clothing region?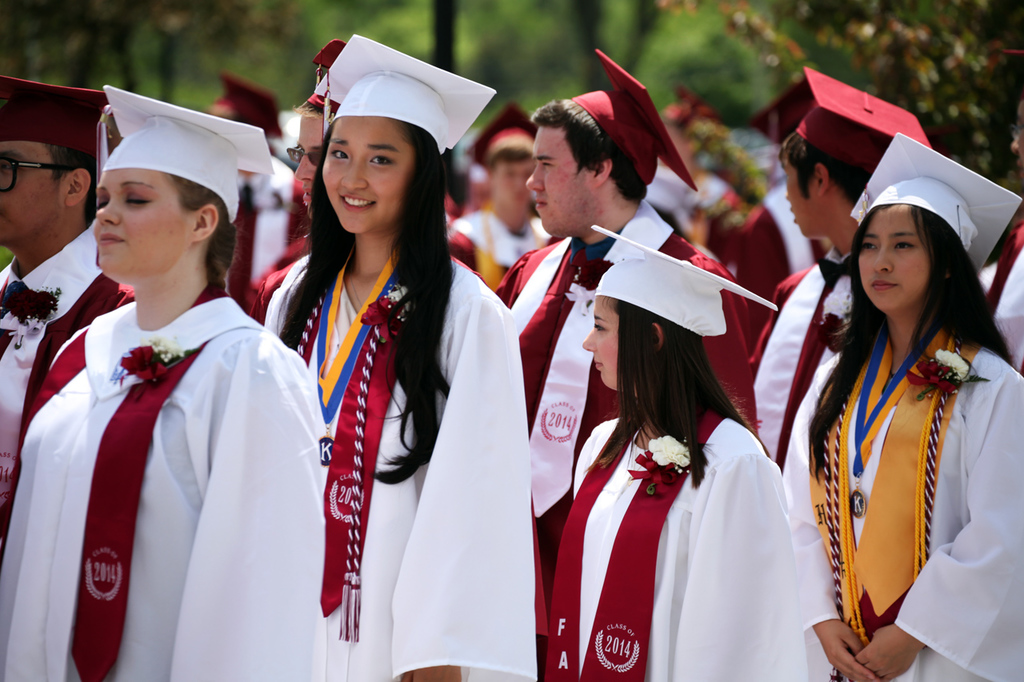
[0, 285, 334, 681]
